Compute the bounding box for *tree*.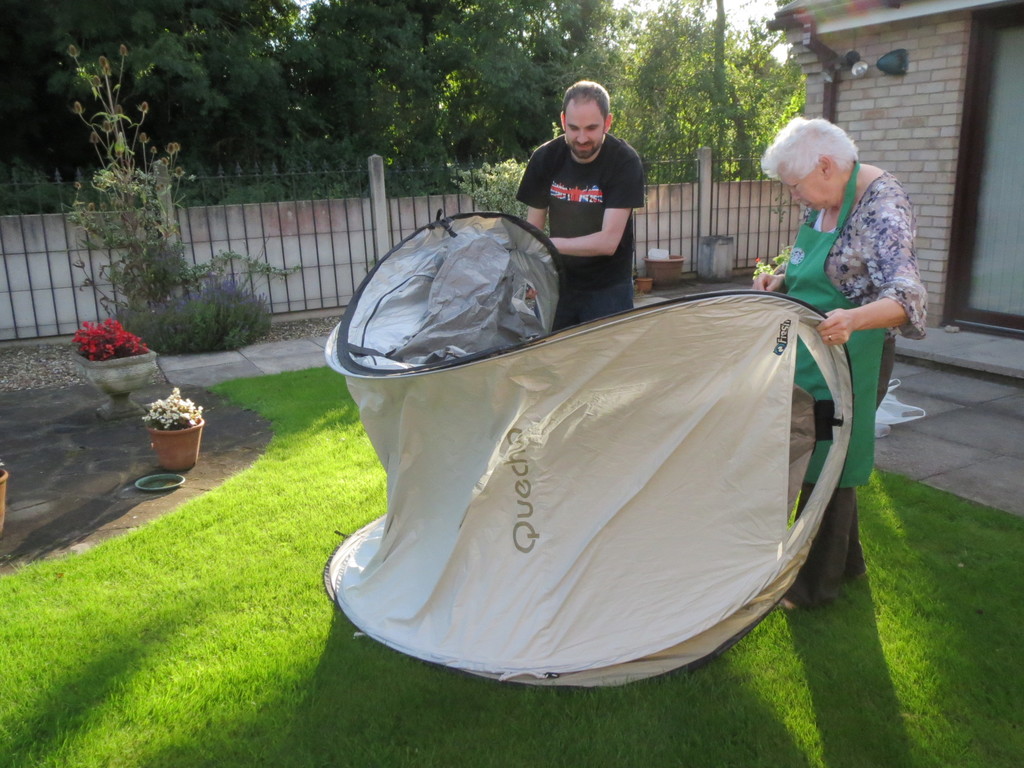
(x1=62, y1=43, x2=300, y2=310).
